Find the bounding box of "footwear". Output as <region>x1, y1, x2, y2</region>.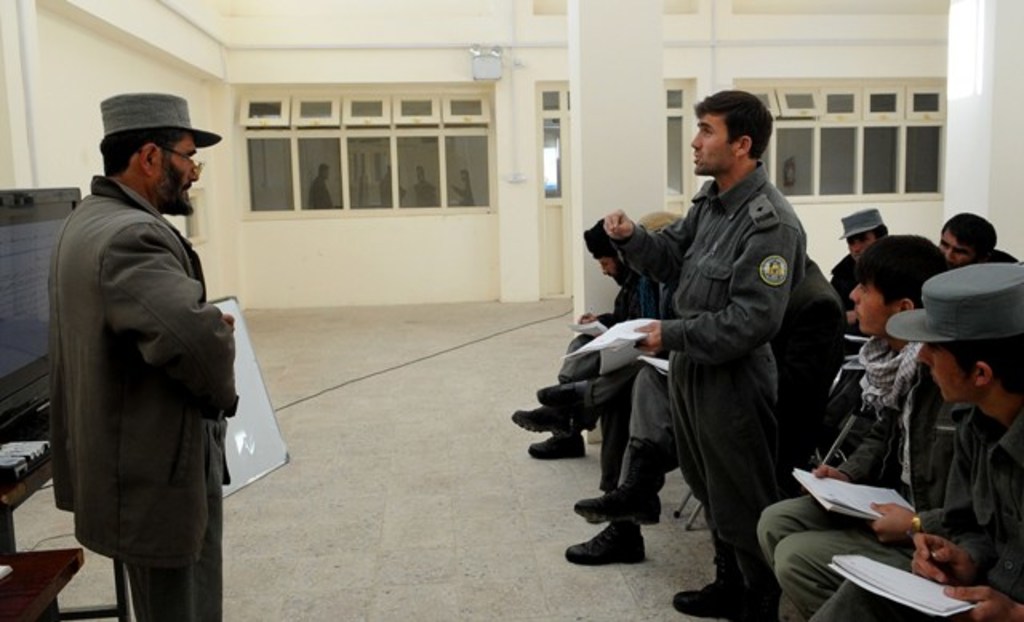
<region>669, 579, 779, 616</region>.
